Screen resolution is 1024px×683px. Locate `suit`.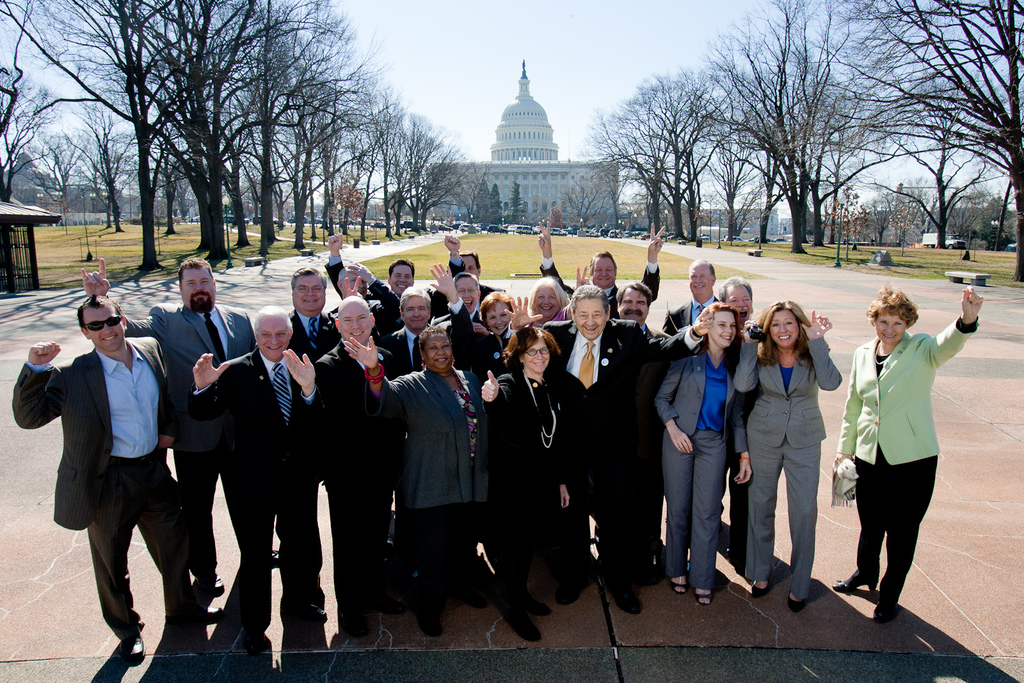
pyautogui.locateOnScreen(832, 323, 977, 607).
